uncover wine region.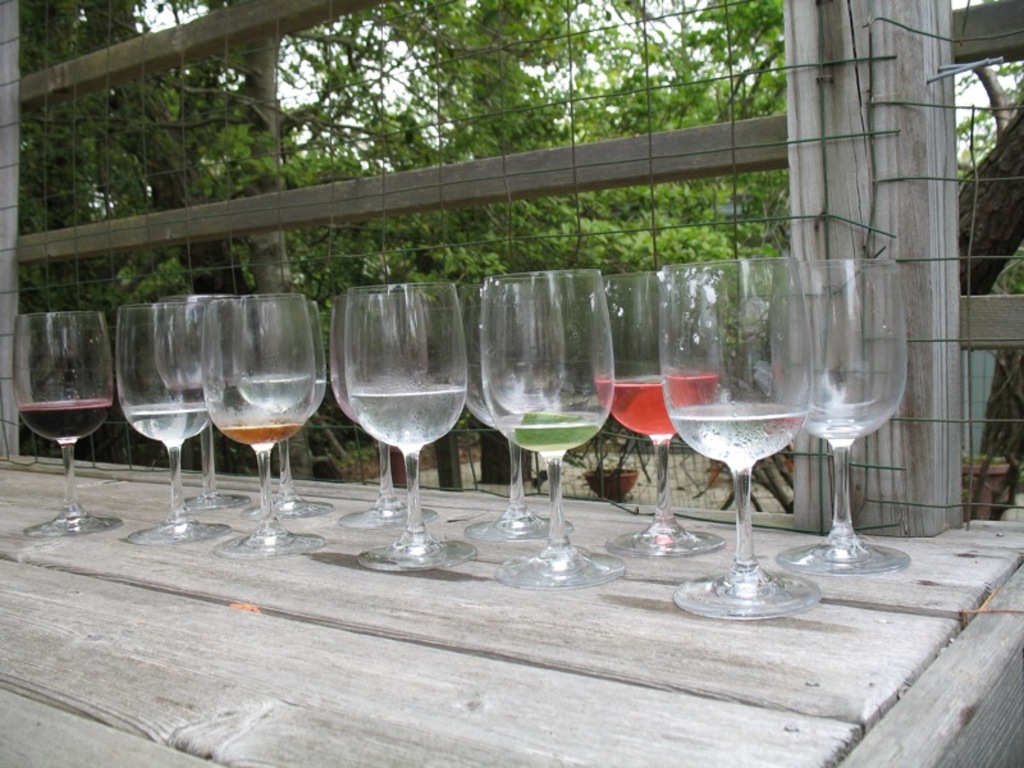
Uncovered: (left=352, top=387, right=465, bottom=449).
